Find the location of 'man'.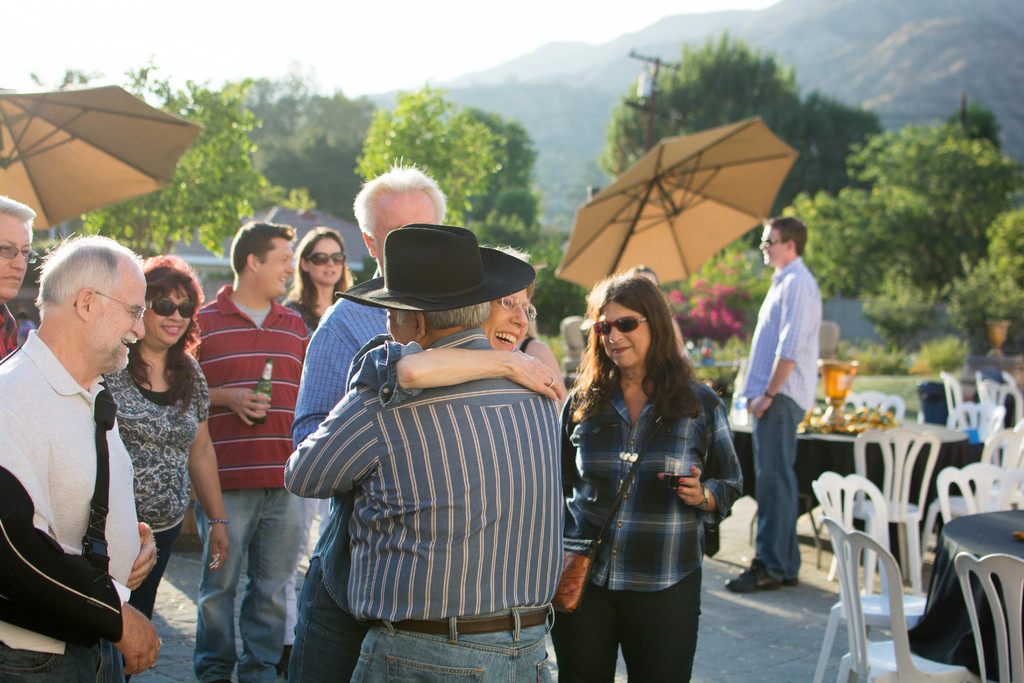
Location: rect(193, 220, 316, 682).
